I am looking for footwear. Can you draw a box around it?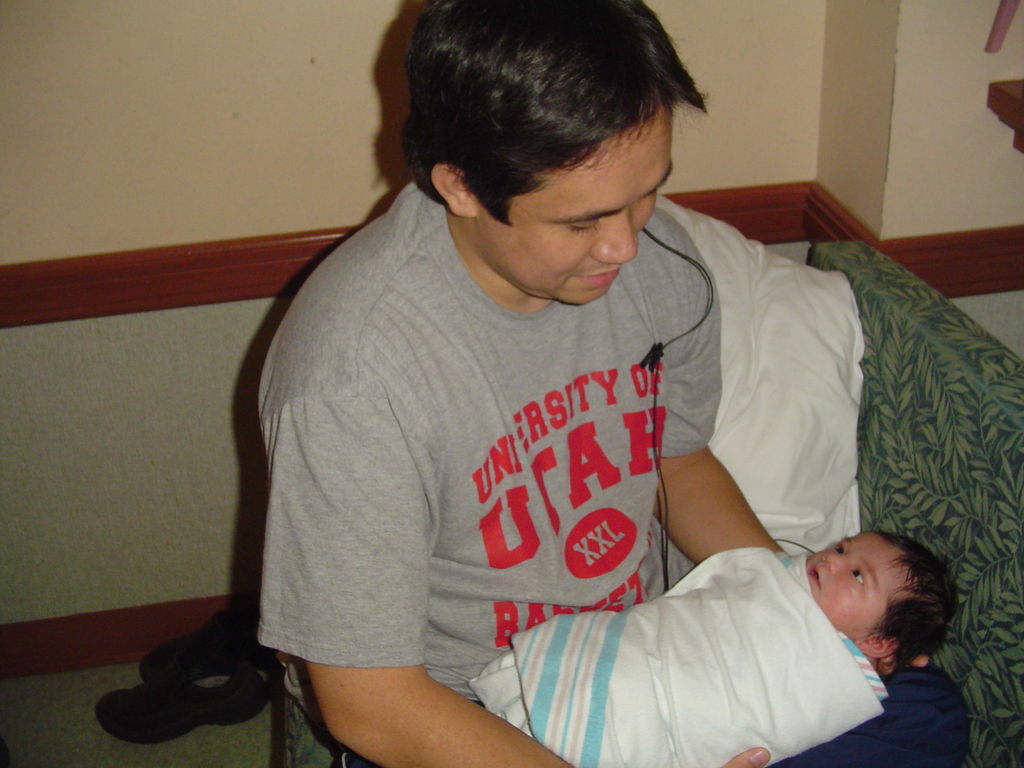
Sure, the bounding box is (left=88, top=683, right=282, bottom=746).
